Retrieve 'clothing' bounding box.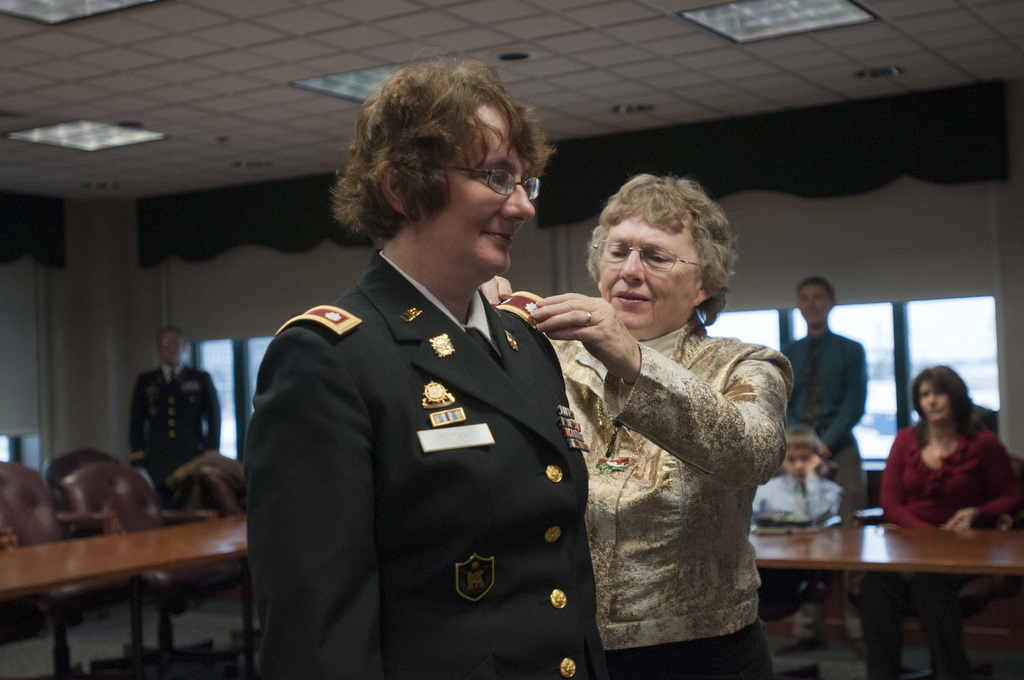
Bounding box: 547:315:798:679.
